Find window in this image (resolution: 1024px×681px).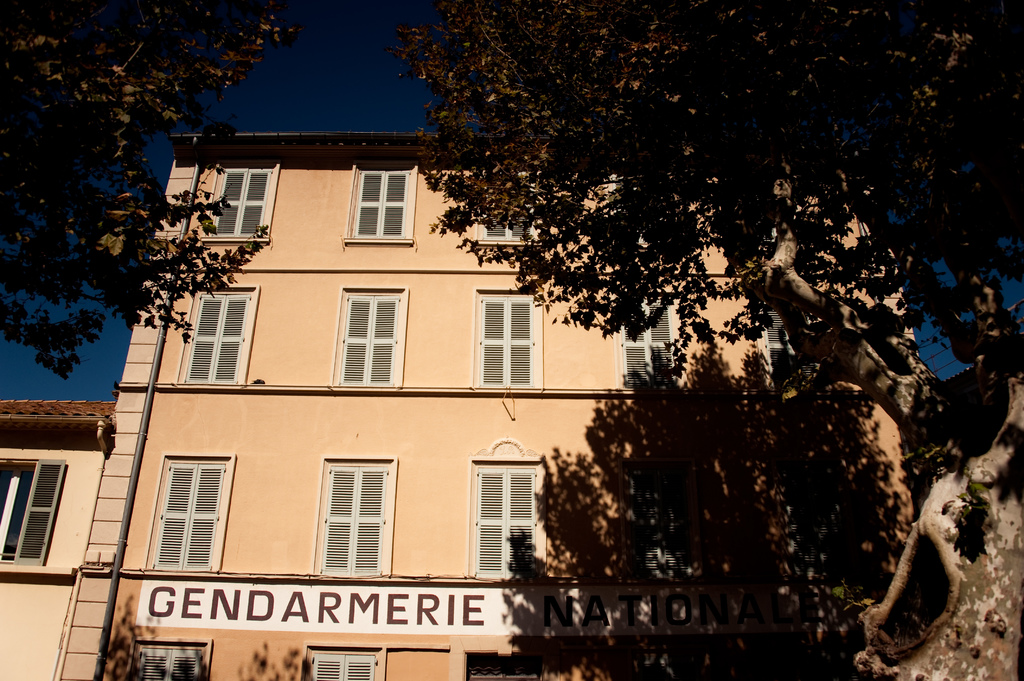
x1=206 y1=152 x2=282 y2=237.
